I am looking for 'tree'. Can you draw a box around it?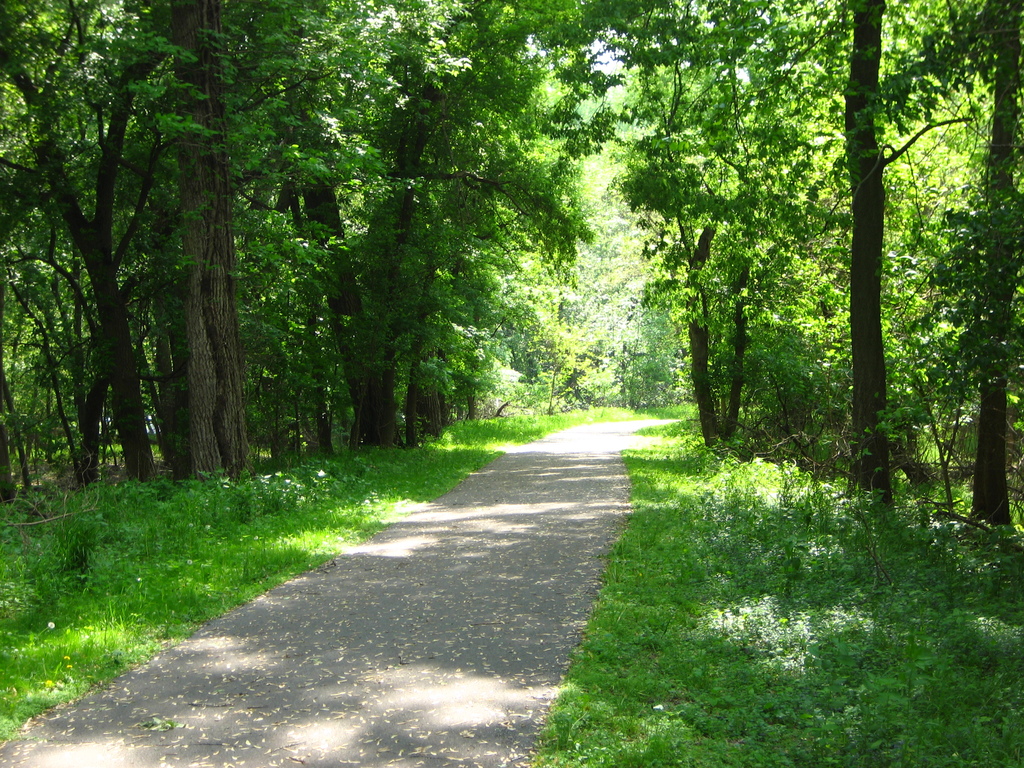
Sure, the bounding box is [524,288,604,415].
